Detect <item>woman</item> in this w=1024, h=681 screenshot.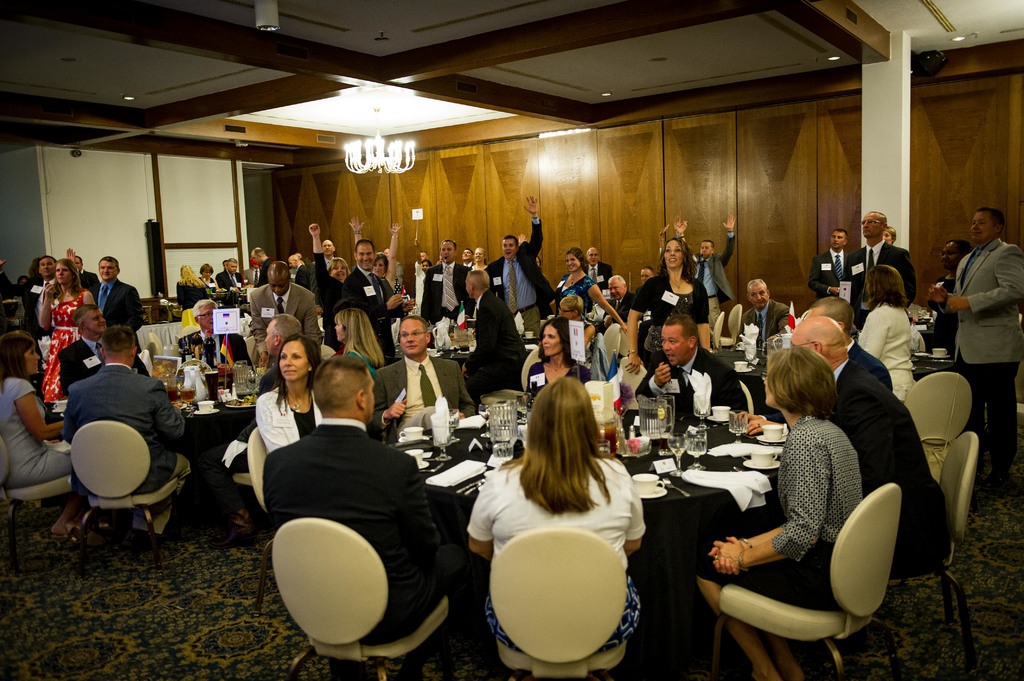
Detection: <bbox>882, 223, 894, 250</bbox>.
